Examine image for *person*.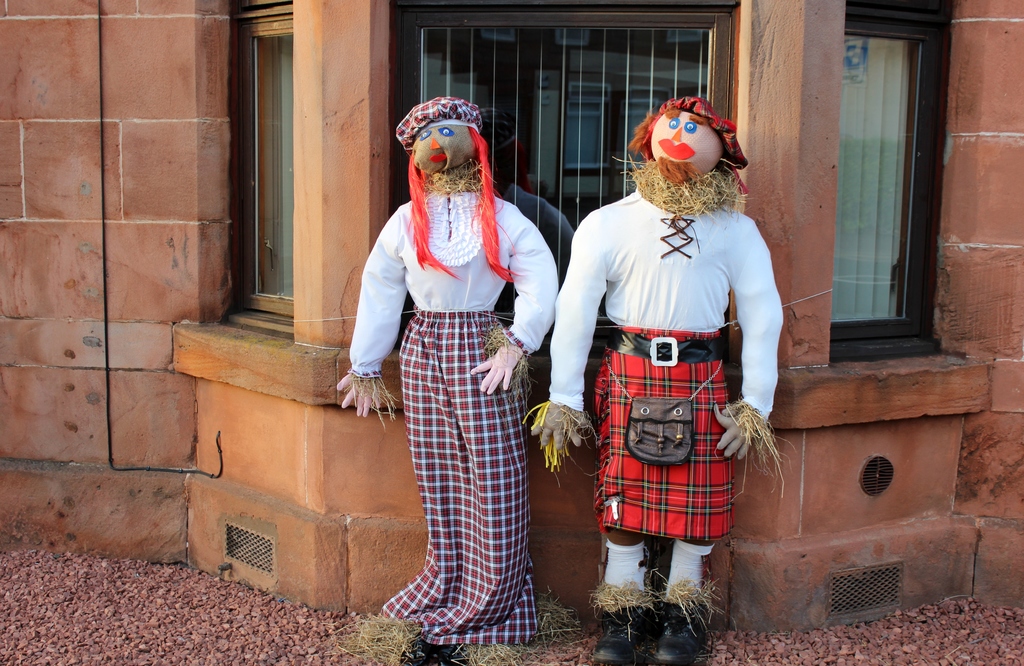
Examination result: detection(568, 85, 781, 638).
